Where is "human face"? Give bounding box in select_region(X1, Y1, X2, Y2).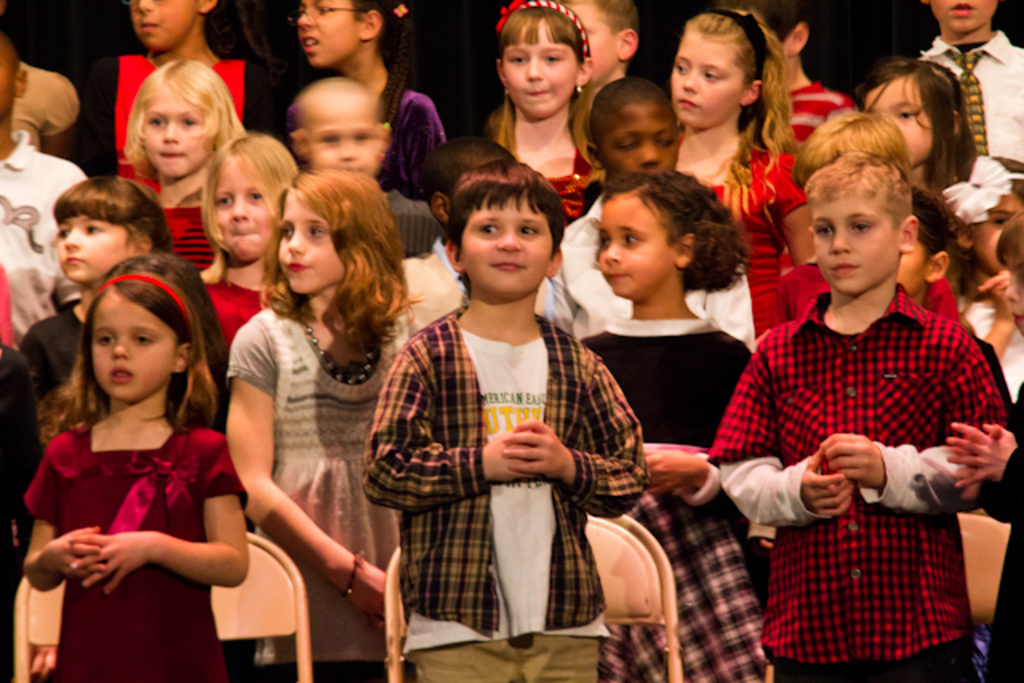
select_region(867, 80, 939, 166).
